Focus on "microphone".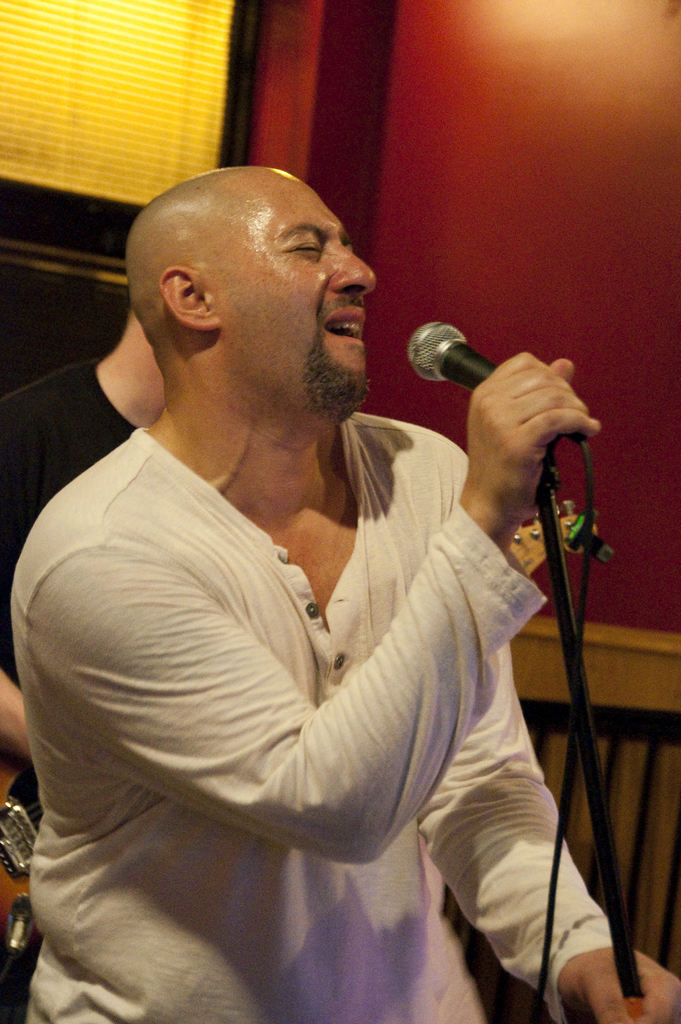
Focused at bbox=(407, 316, 586, 437).
